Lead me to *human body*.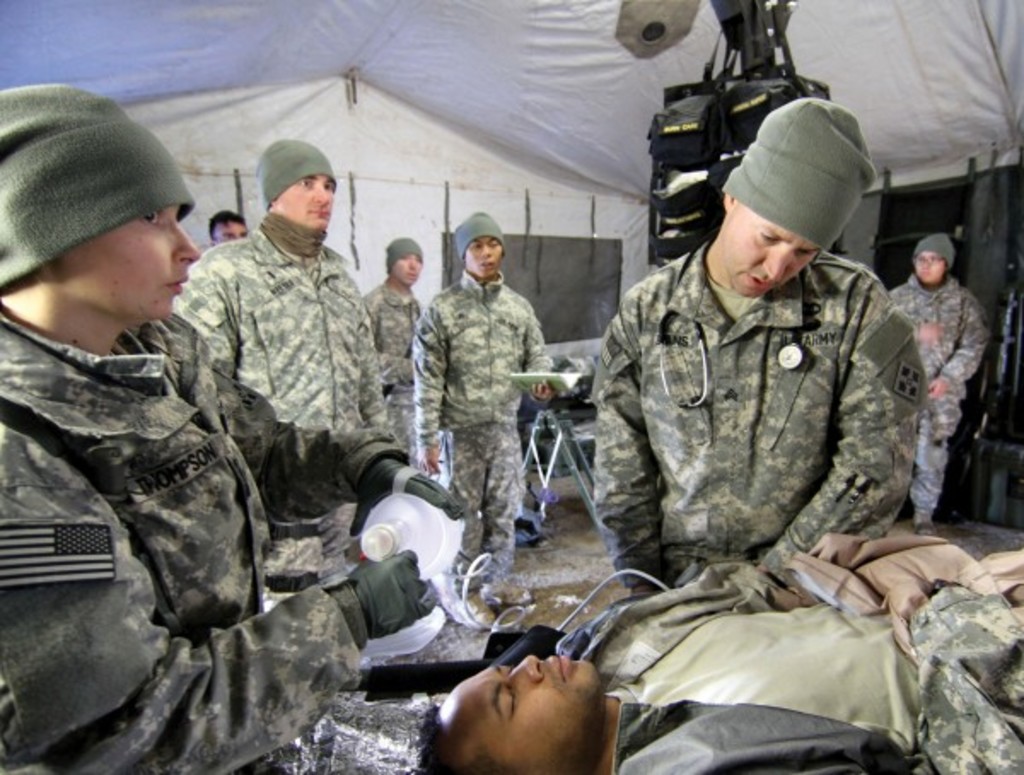
Lead to crop(184, 128, 389, 597).
